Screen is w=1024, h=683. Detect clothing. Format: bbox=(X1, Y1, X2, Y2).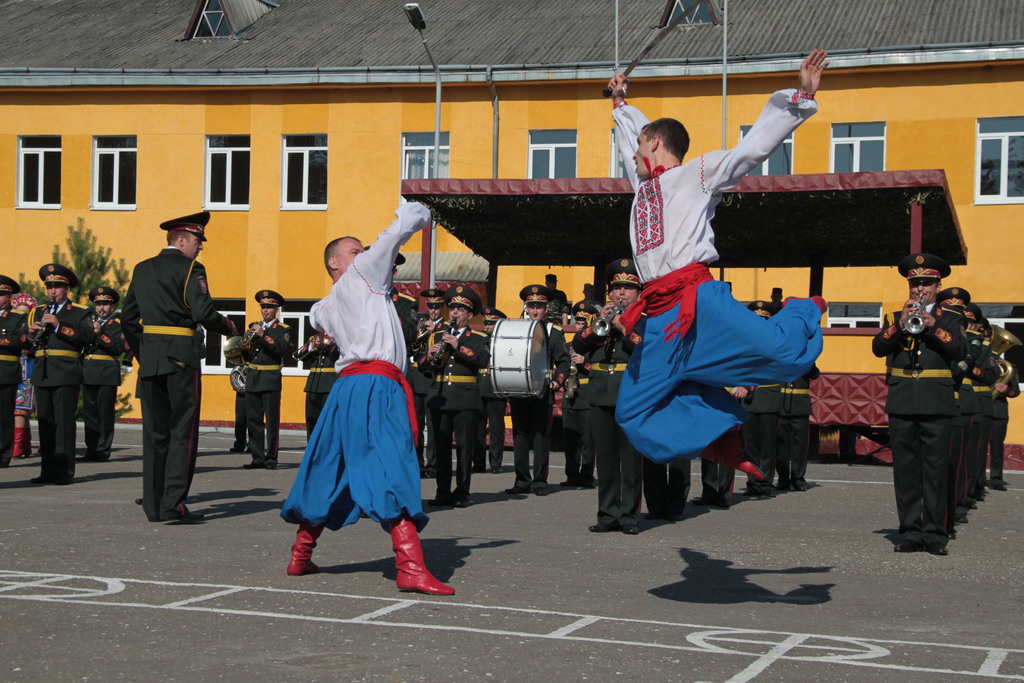
bbox=(774, 368, 822, 482).
